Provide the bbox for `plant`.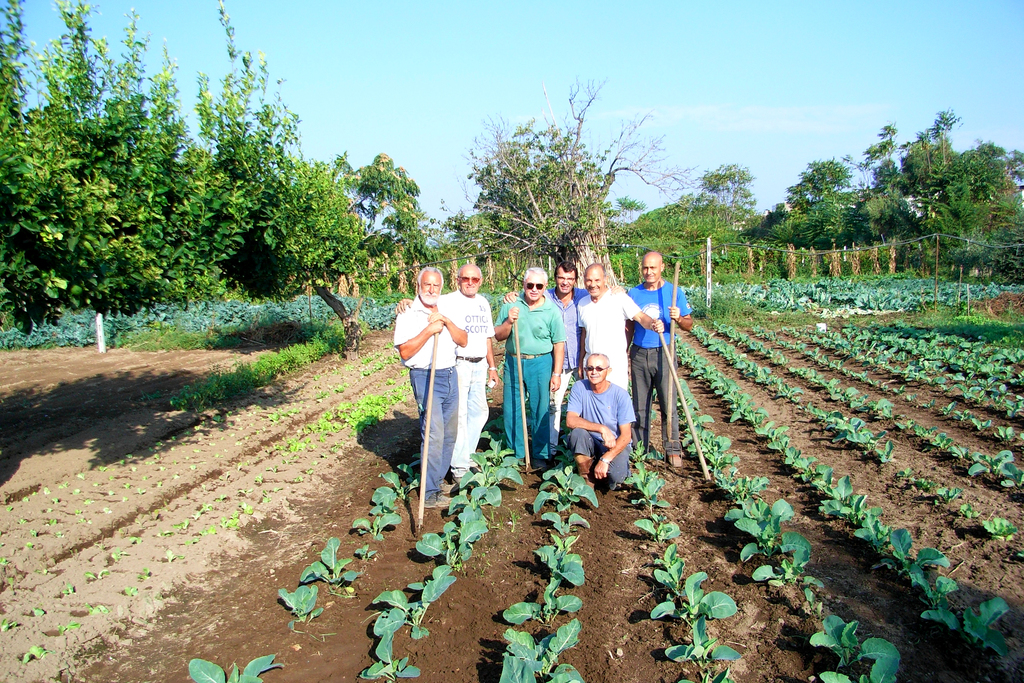
(x1=216, y1=489, x2=232, y2=508).
